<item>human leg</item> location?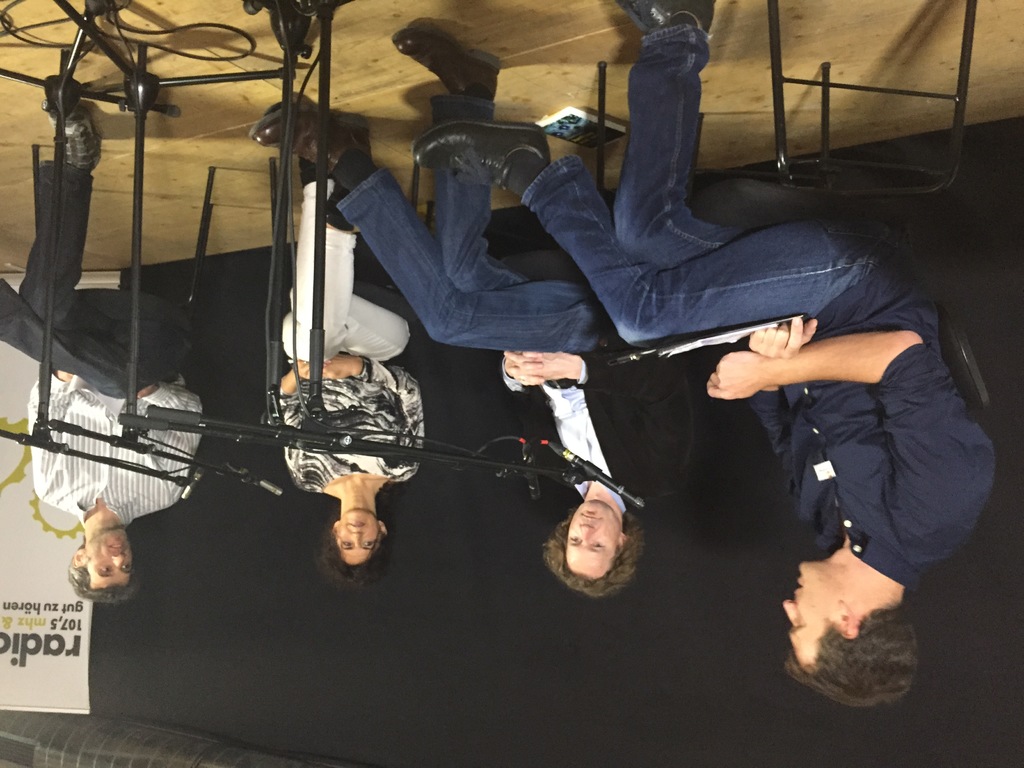
x1=19, y1=73, x2=123, y2=335
